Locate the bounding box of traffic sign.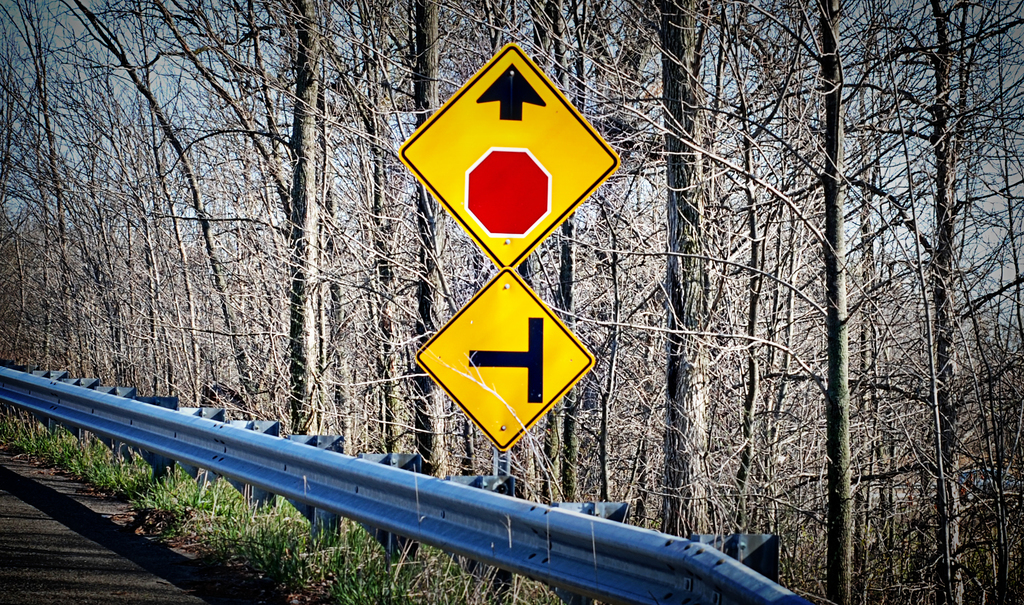
Bounding box: 411, 268, 595, 456.
